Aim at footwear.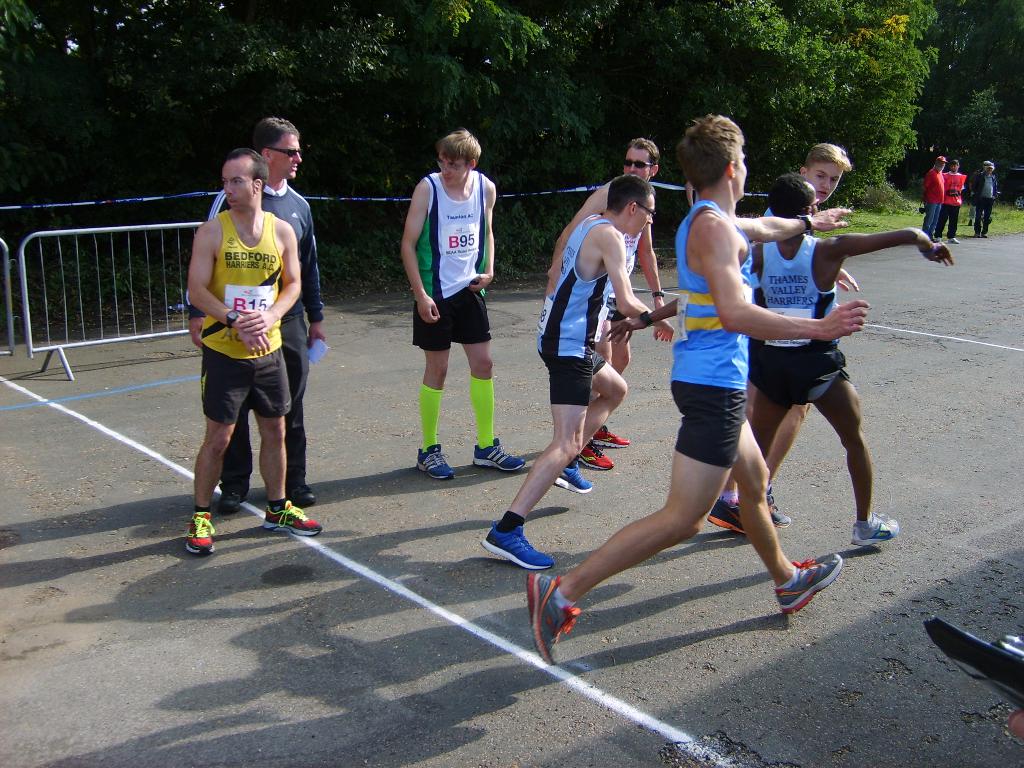
Aimed at crop(852, 508, 900, 545).
